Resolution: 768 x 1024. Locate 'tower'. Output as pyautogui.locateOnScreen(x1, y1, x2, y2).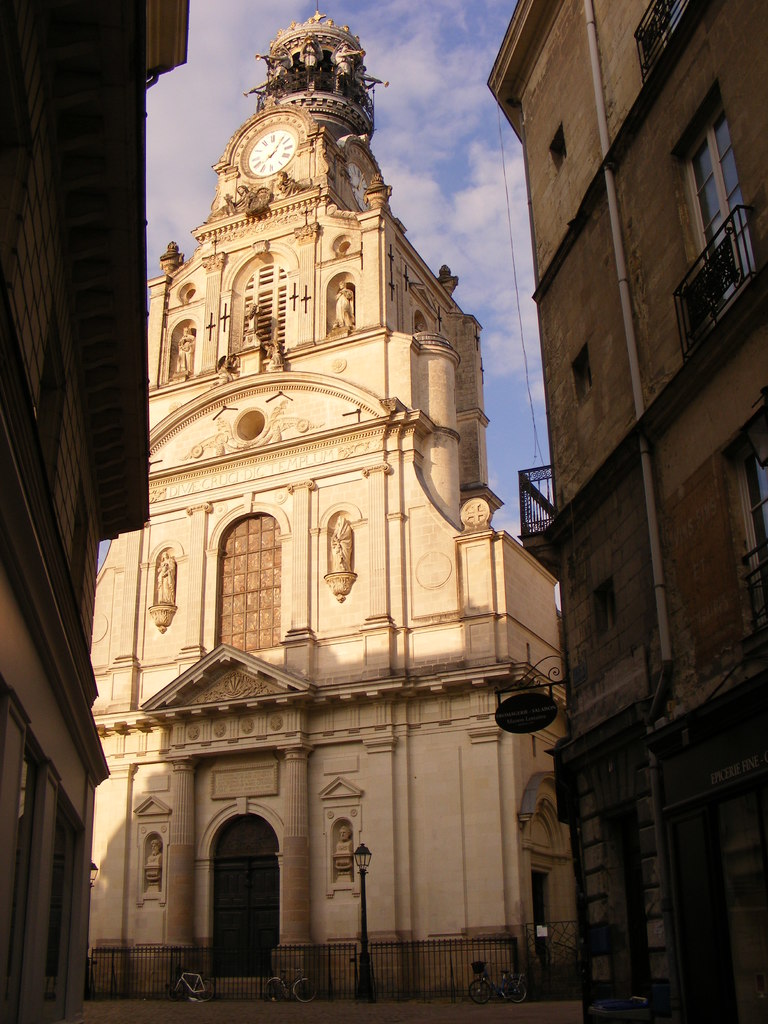
pyautogui.locateOnScreen(77, 0, 572, 1002).
